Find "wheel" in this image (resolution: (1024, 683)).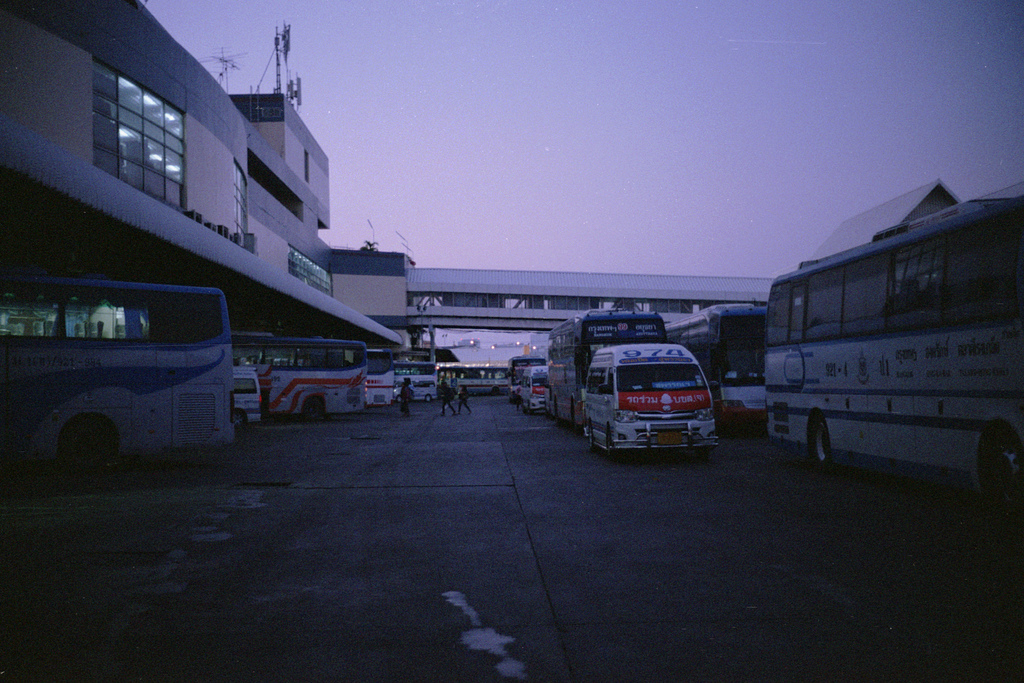
234/408/248/431.
